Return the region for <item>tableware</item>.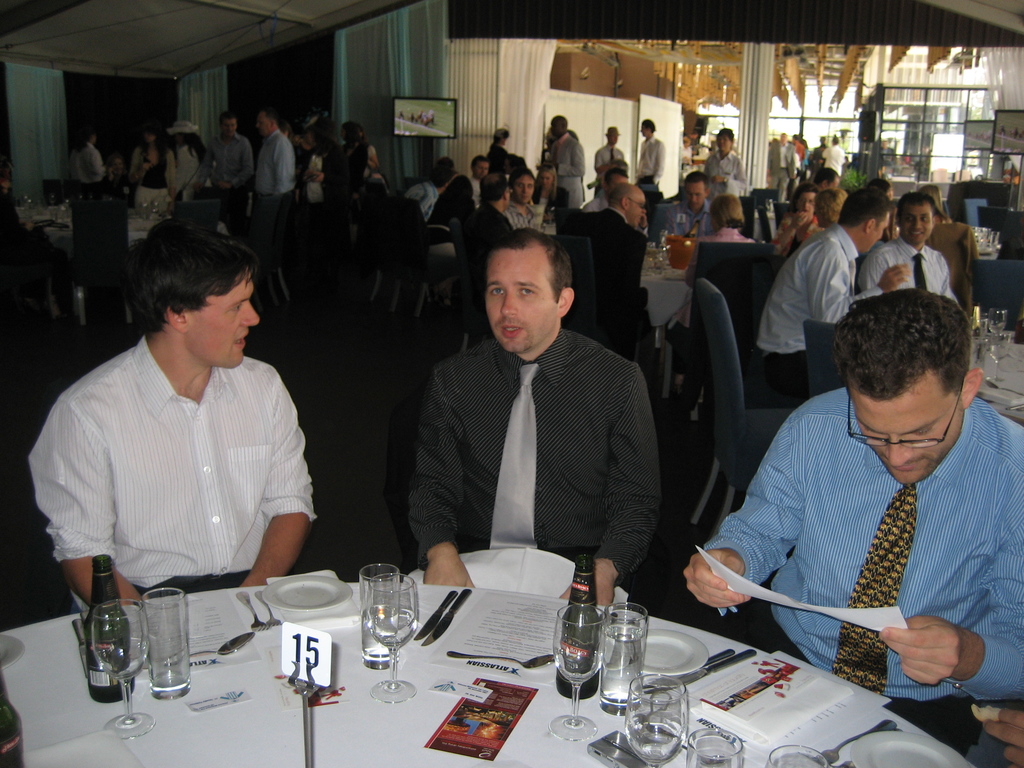
[810,719,900,763].
